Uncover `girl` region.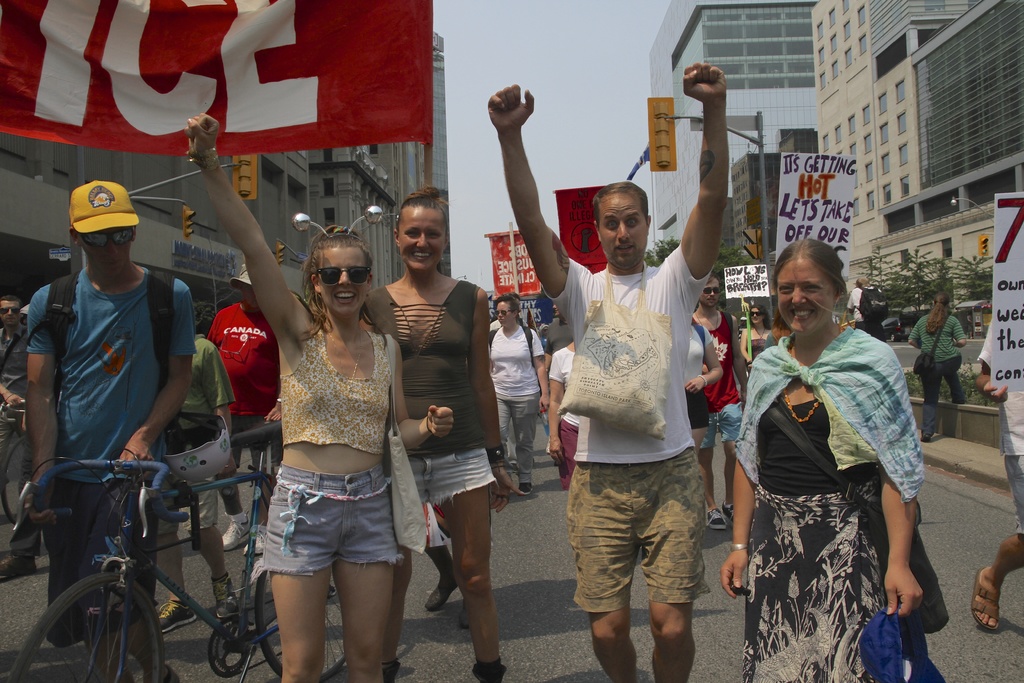
Uncovered: (x1=730, y1=295, x2=784, y2=370).
